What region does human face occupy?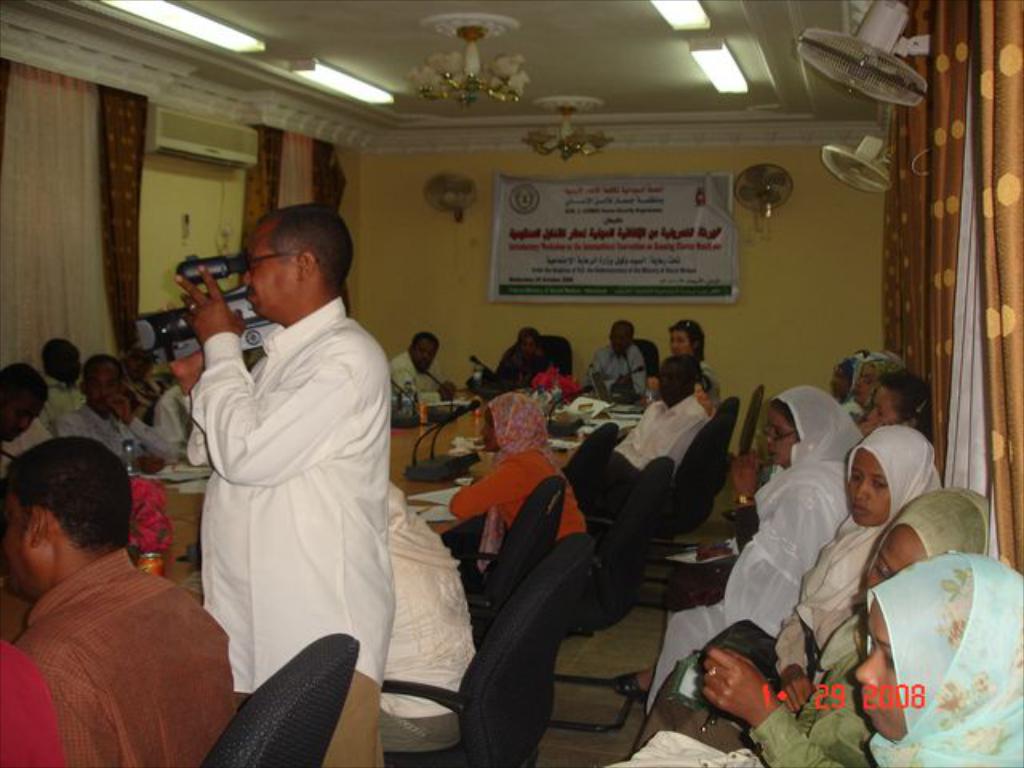
(x1=850, y1=448, x2=886, y2=525).
